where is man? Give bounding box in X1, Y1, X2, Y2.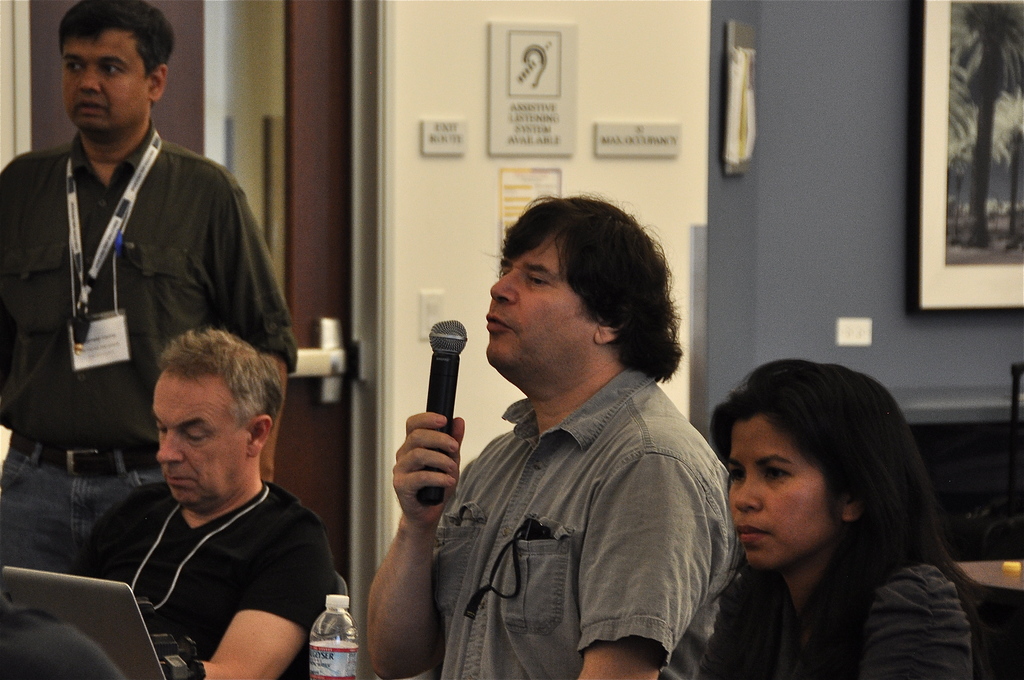
0, 0, 291, 571.
